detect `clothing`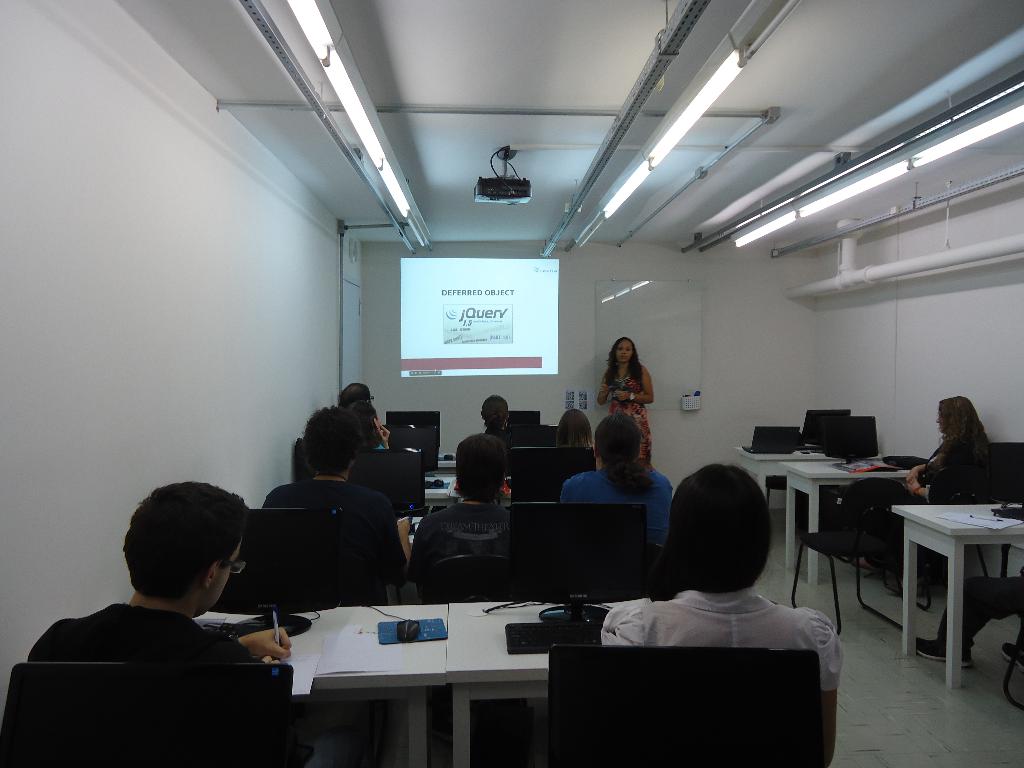
<box>413,499,505,604</box>
